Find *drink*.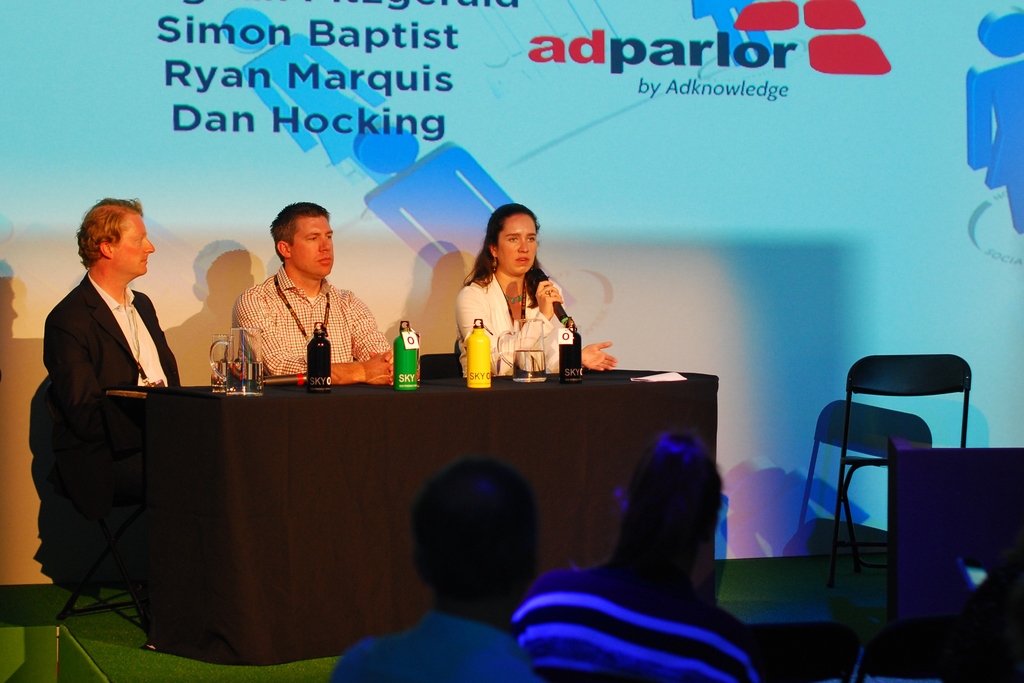
<bbox>222, 365, 262, 395</bbox>.
